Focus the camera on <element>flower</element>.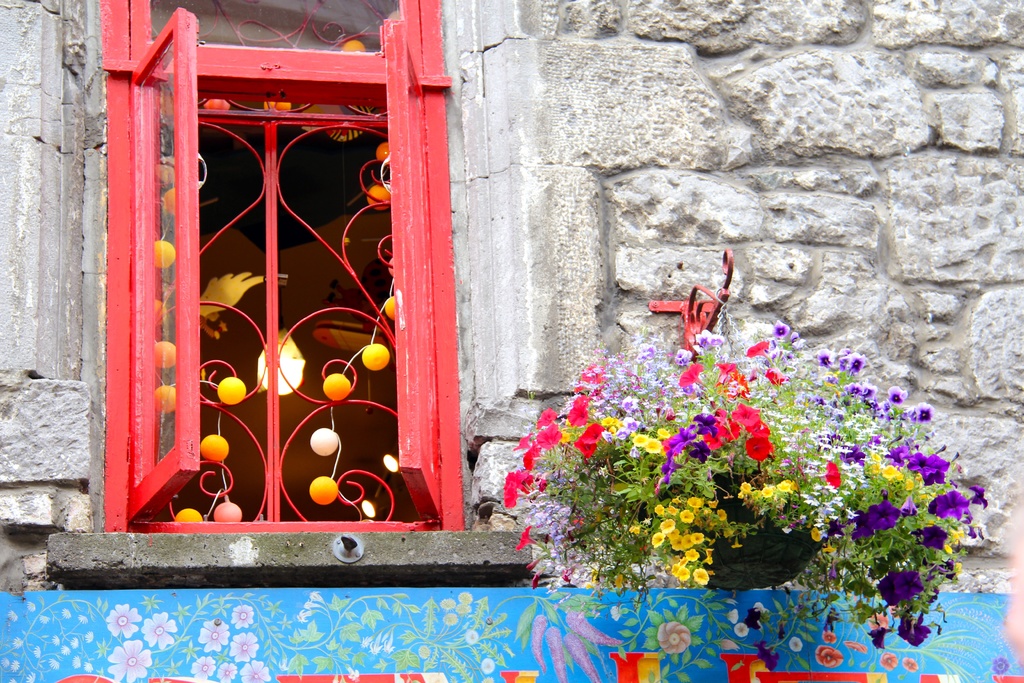
Focus region: left=732, top=619, right=747, bottom=638.
